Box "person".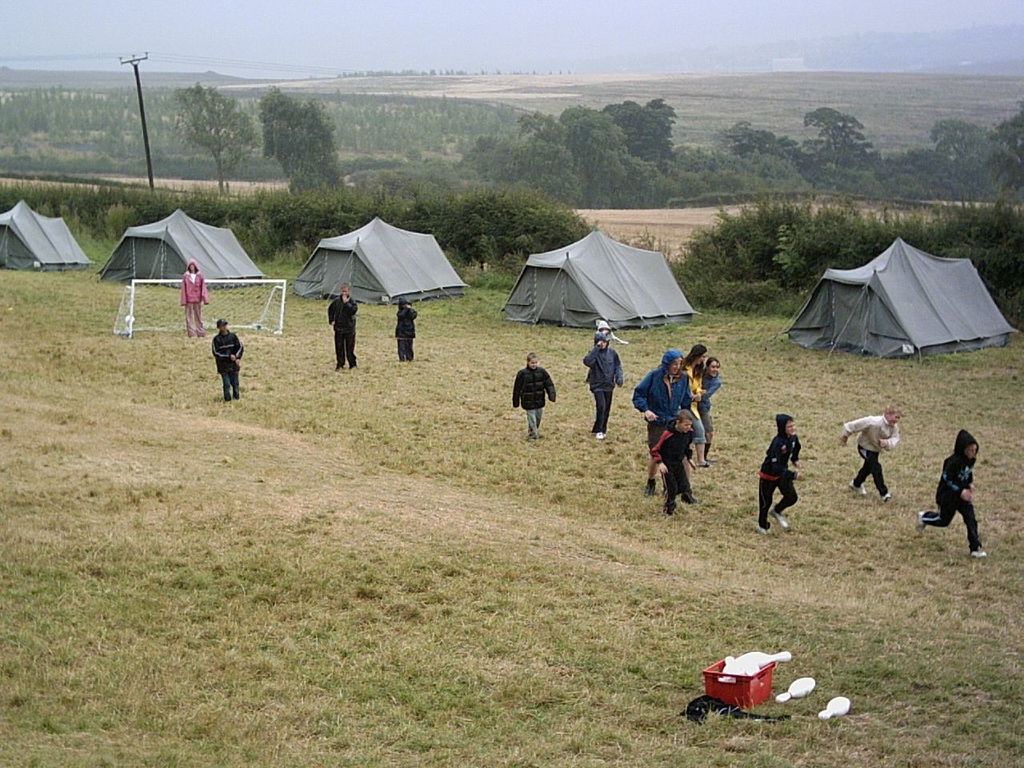
(left=583, top=324, right=624, bottom=438).
